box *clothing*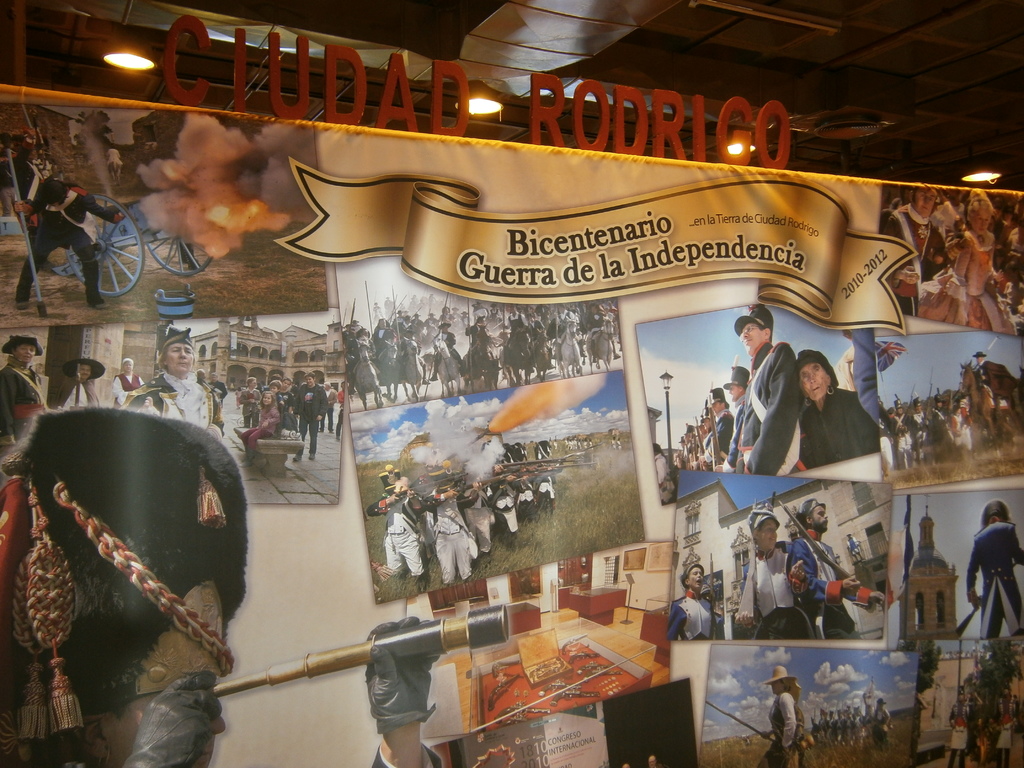
l=465, t=481, r=492, b=550
